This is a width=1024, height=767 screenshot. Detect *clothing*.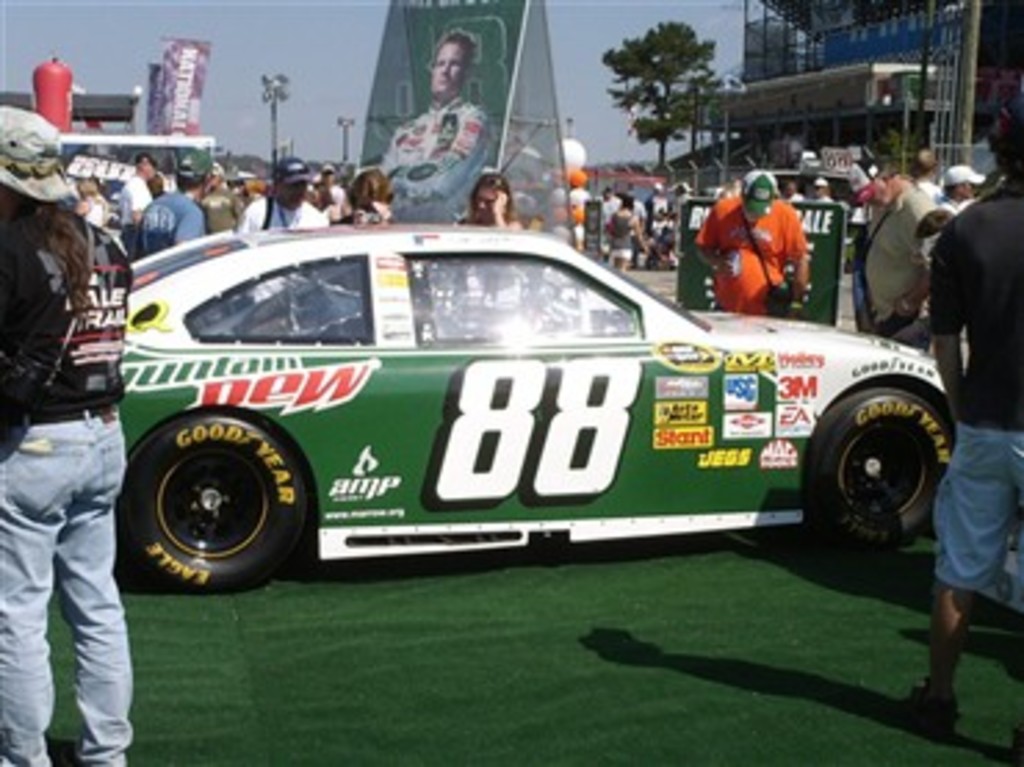
675,191,692,233.
